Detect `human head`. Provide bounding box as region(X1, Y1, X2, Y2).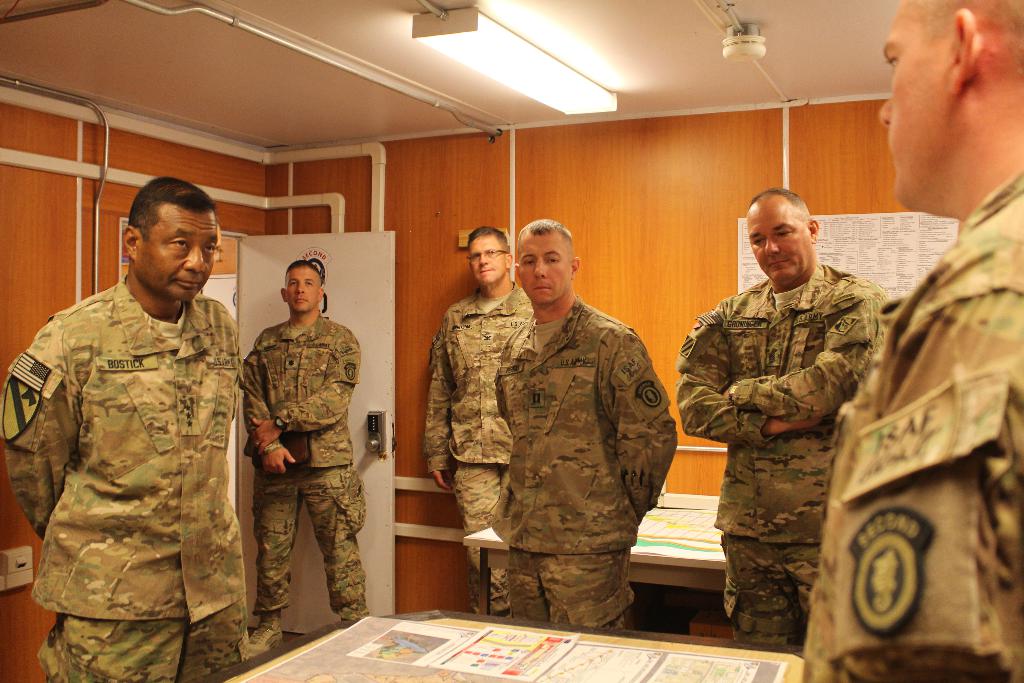
region(278, 259, 323, 309).
